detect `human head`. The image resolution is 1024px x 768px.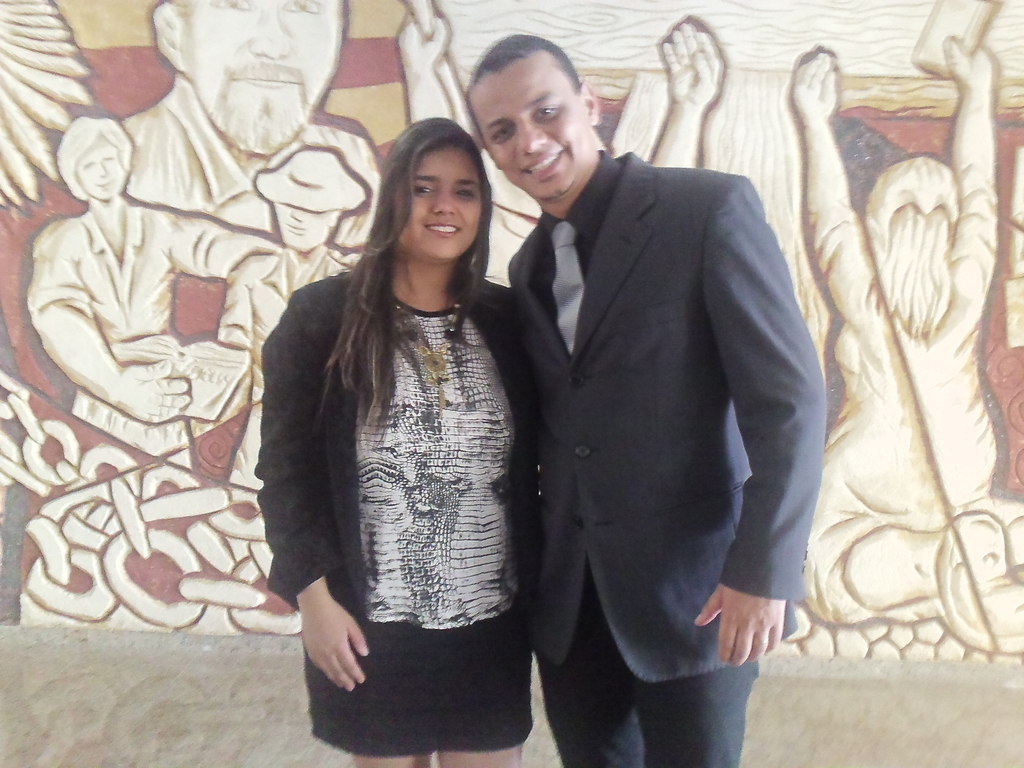
(861,156,964,255).
